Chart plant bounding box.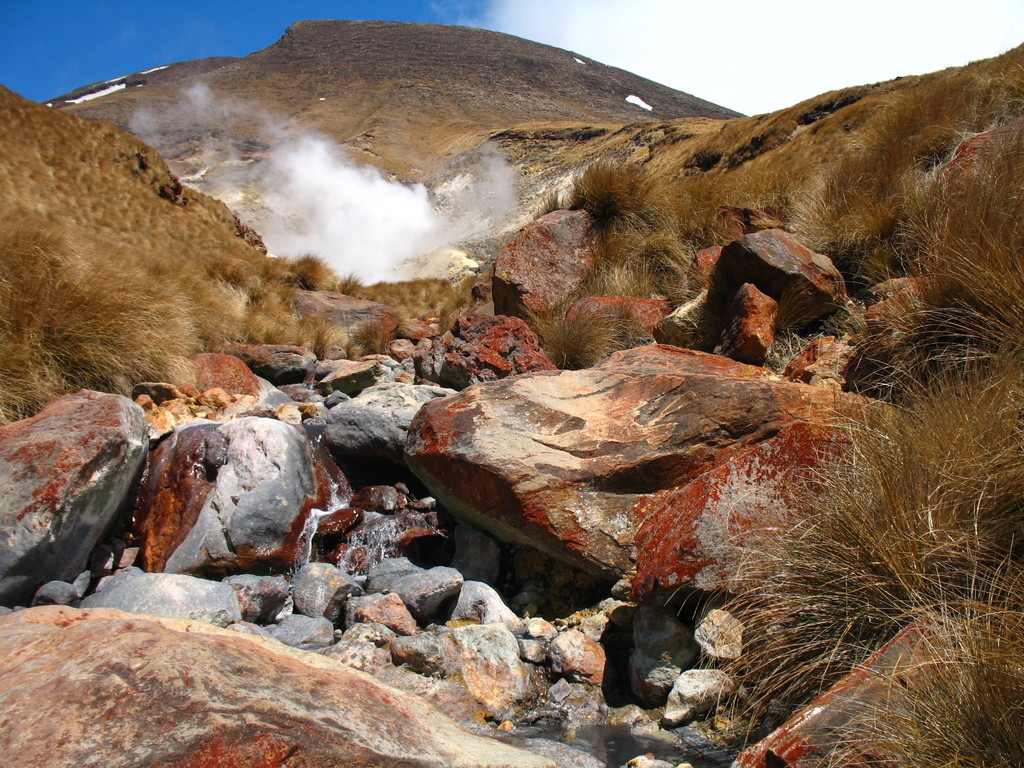
Charted: x1=584, y1=193, x2=700, y2=303.
